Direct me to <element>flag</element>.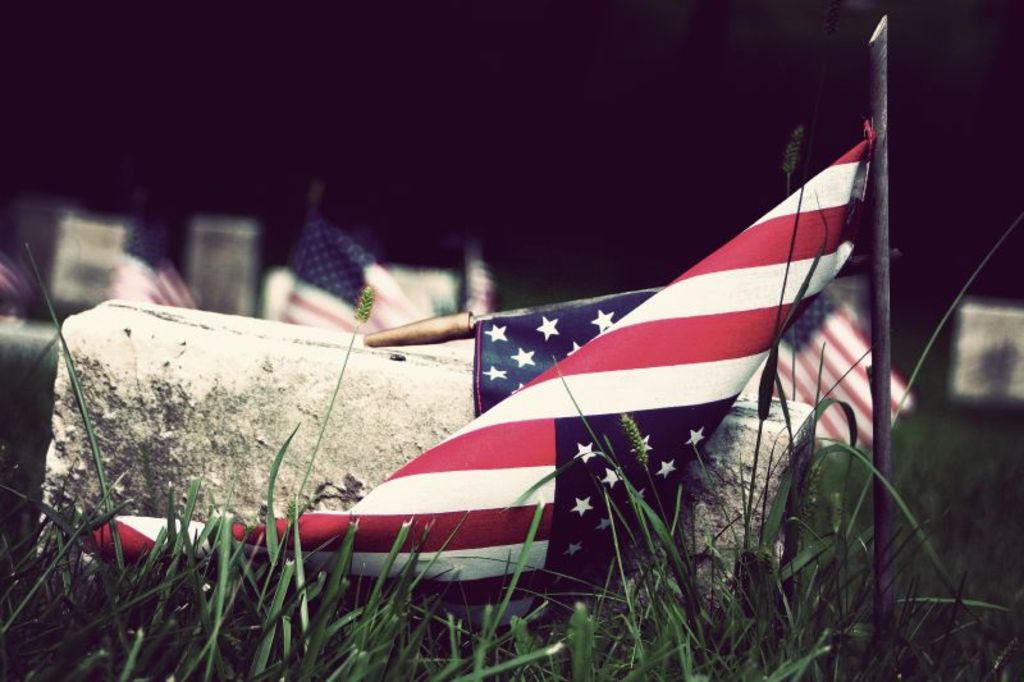
Direction: box=[760, 283, 909, 452].
